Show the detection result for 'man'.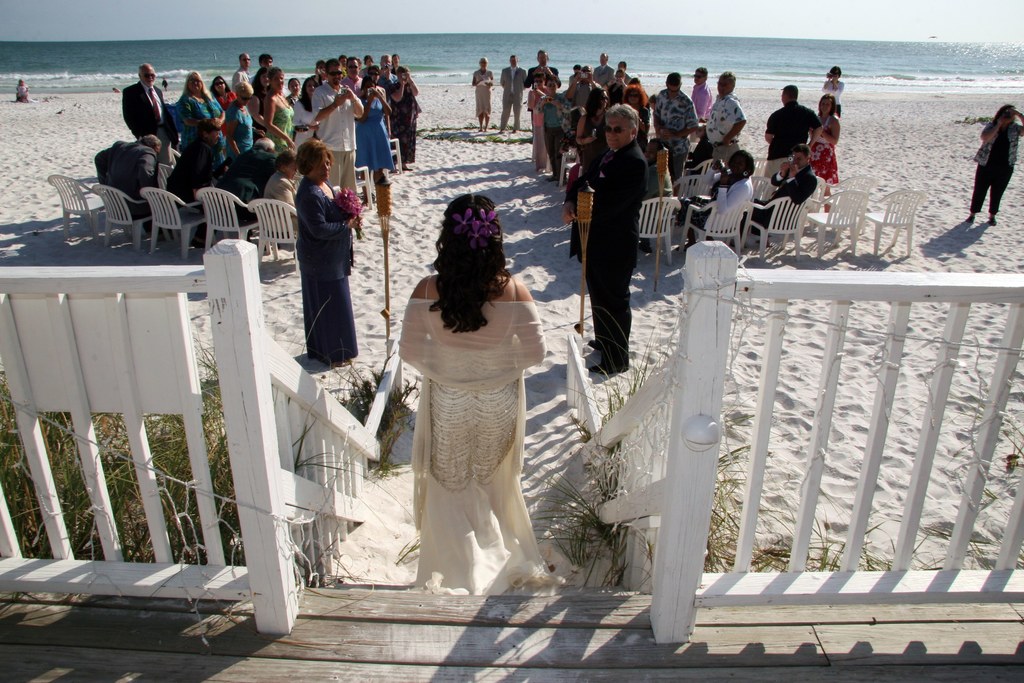
BBox(571, 101, 660, 375).
